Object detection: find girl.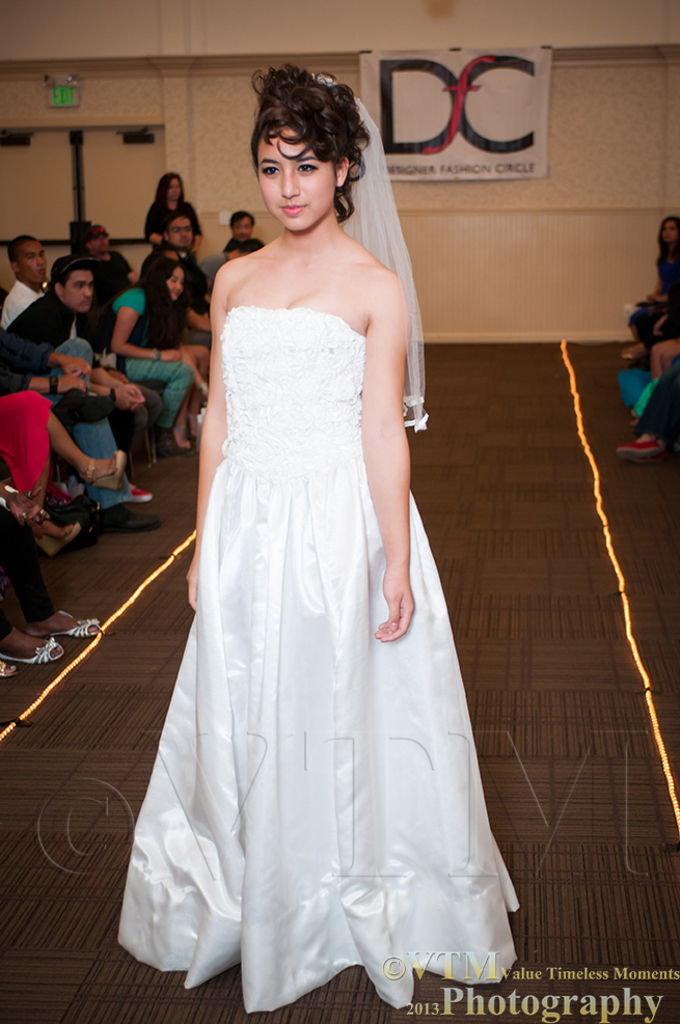
bbox=[116, 61, 519, 1013].
